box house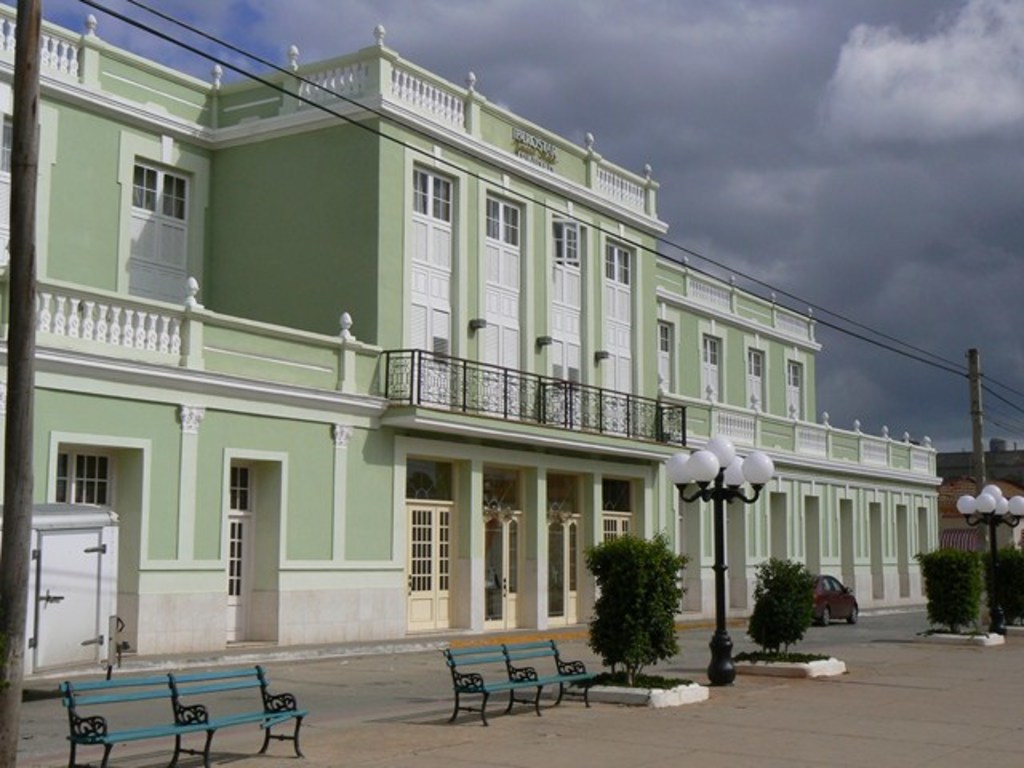
x1=667 y1=227 x2=958 y2=627
